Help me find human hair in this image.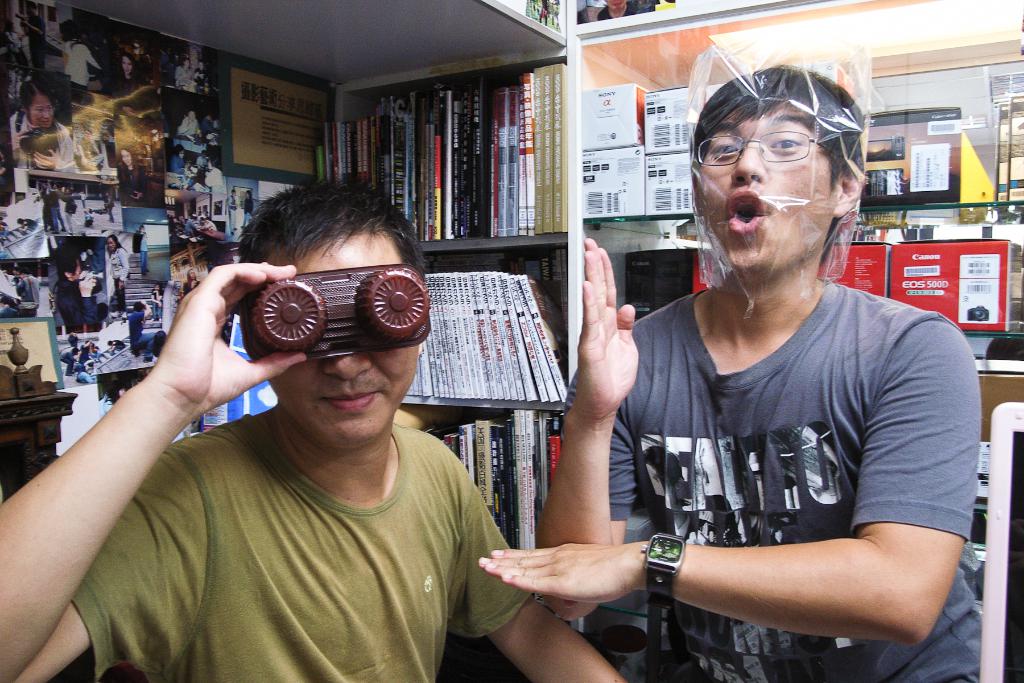
Found it: region(106, 338, 111, 346).
